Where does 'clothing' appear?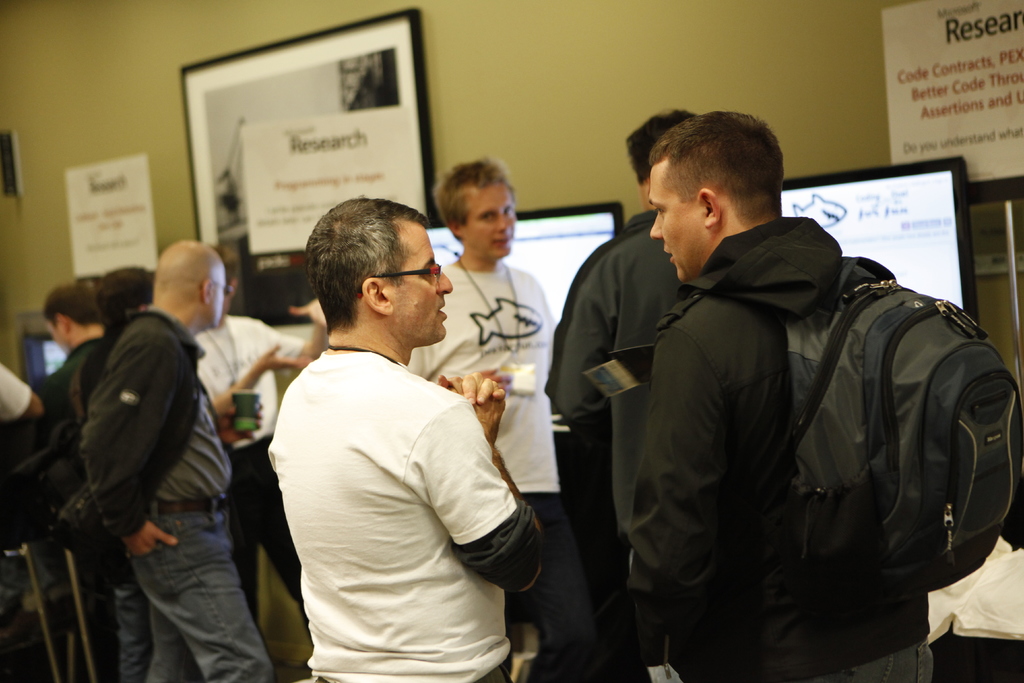
Appears at rect(388, 258, 600, 682).
